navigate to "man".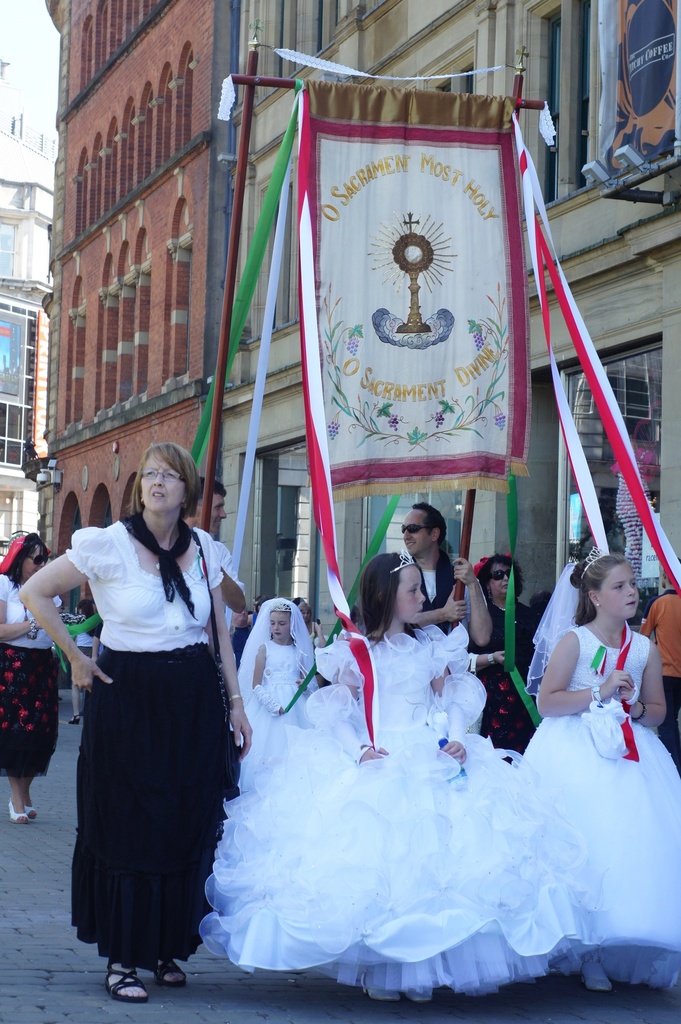
Navigation target: <bbox>396, 500, 493, 644</bbox>.
